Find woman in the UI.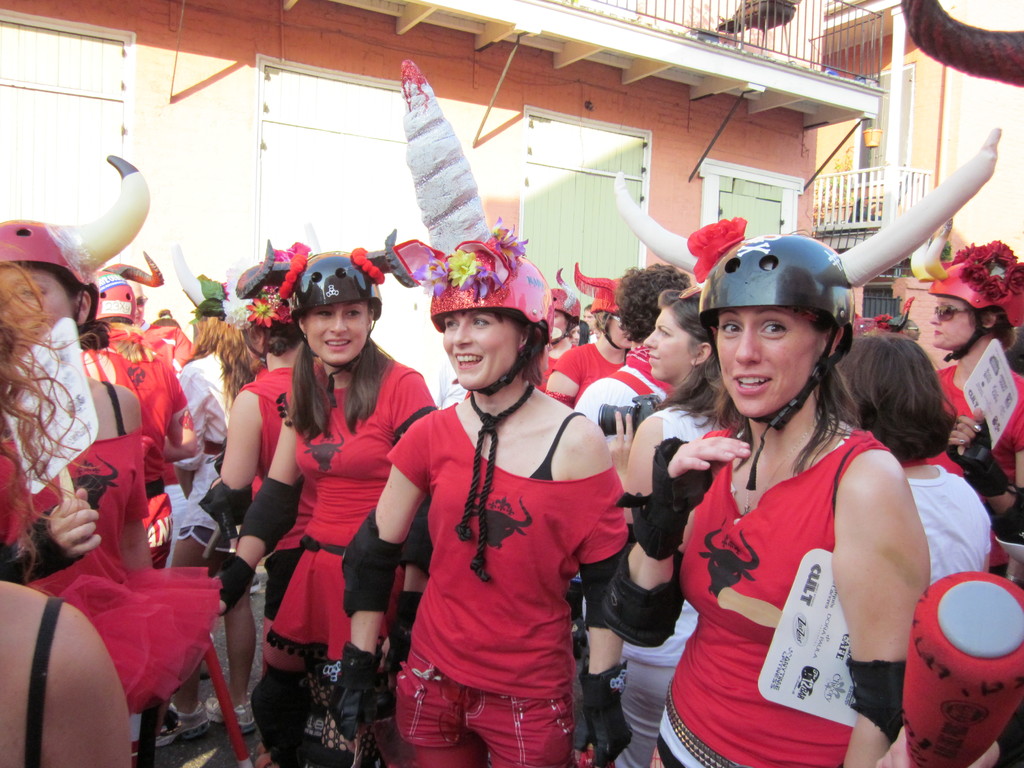
UI element at 602, 125, 1003, 767.
